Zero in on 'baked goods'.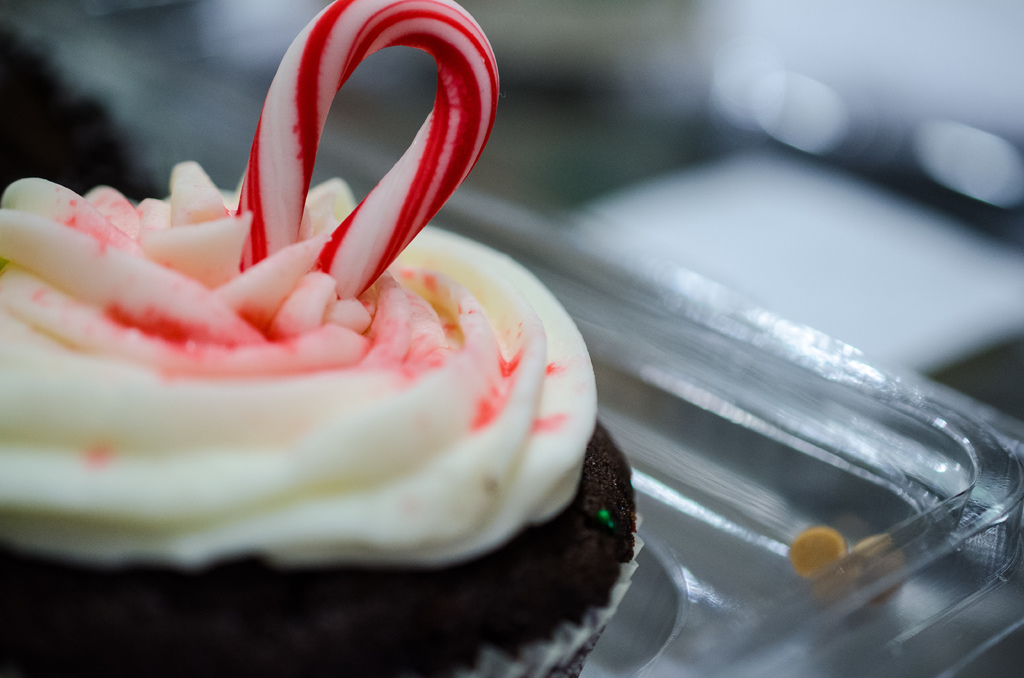
Zeroed in: [x1=0, y1=159, x2=645, y2=677].
